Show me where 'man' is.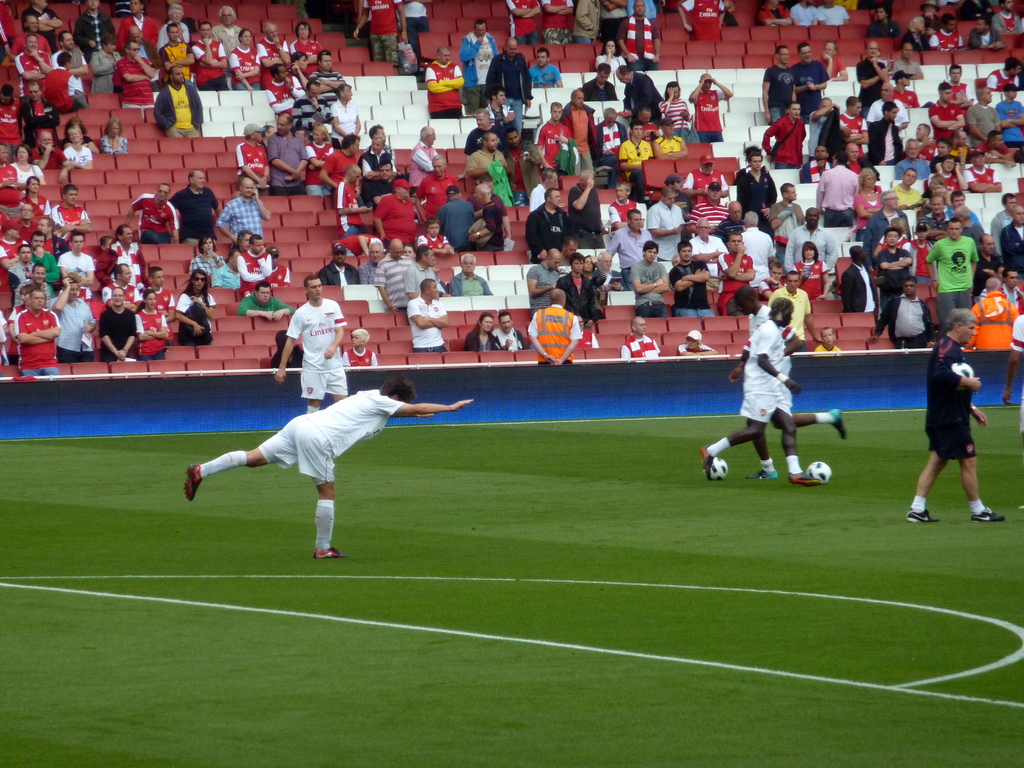
'man' is at box(756, 0, 794, 28).
